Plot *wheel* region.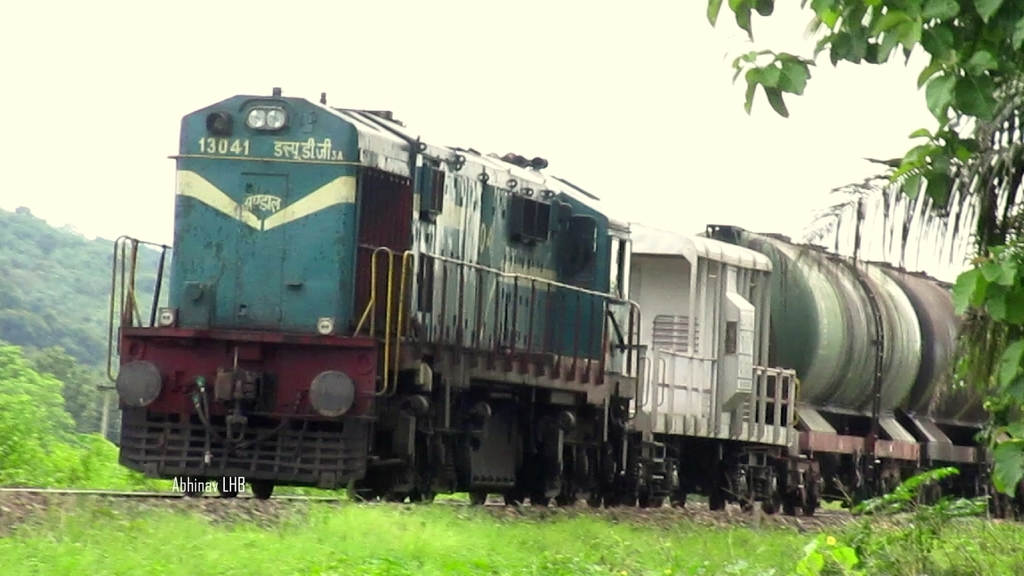
Plotted at 252,483,274,498.
